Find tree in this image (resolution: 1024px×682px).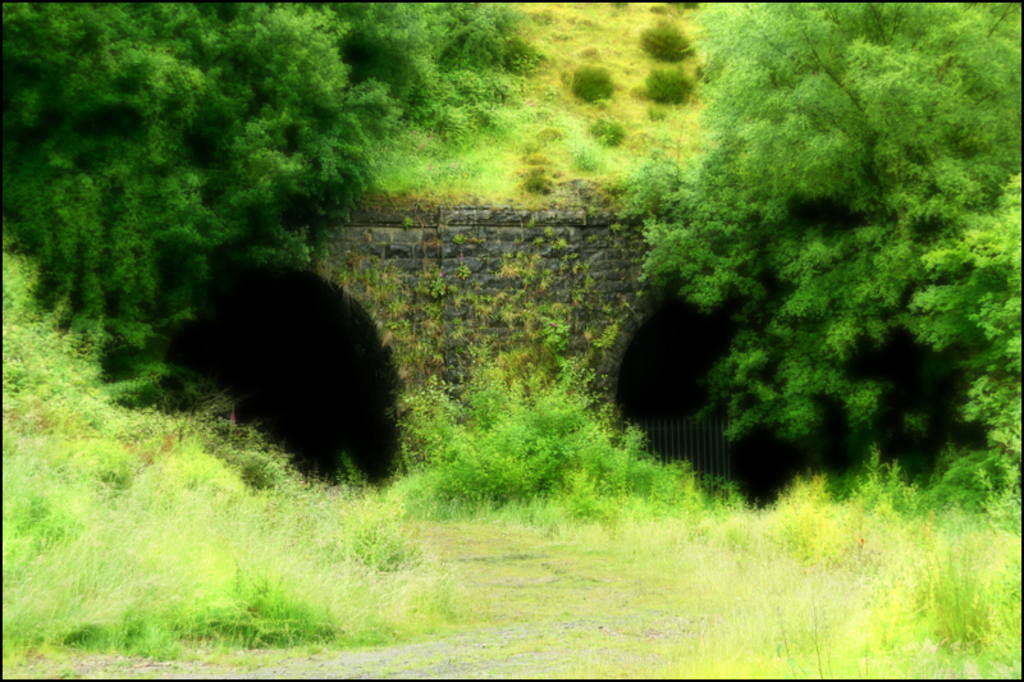
<bbox>628, 4, 1023, 434</bbox>.
